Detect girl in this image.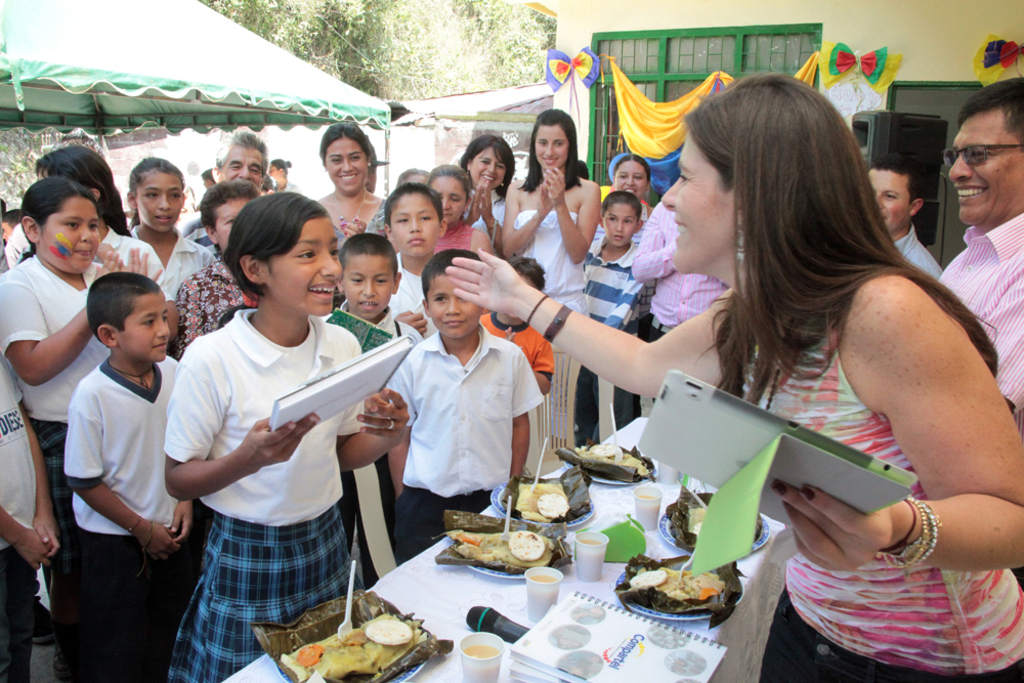
Detection: <bbox>509, 43, 988, 631</bbox>.
